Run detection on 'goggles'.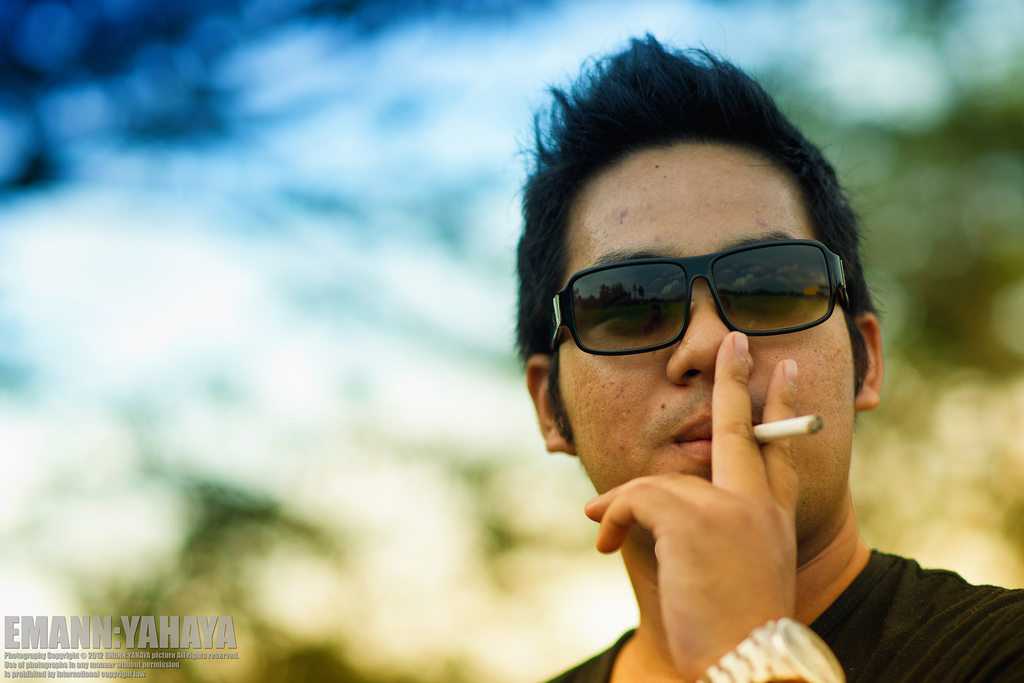
Result: l=542, t=234, r=848, b=361.
